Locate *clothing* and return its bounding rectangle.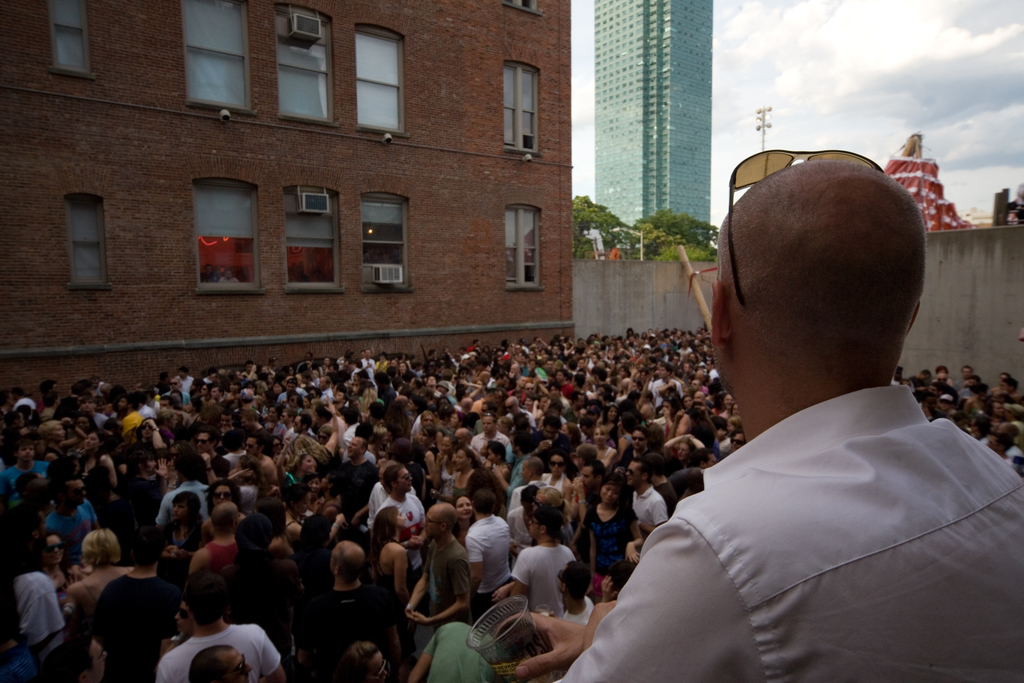
198:533:240:575.
